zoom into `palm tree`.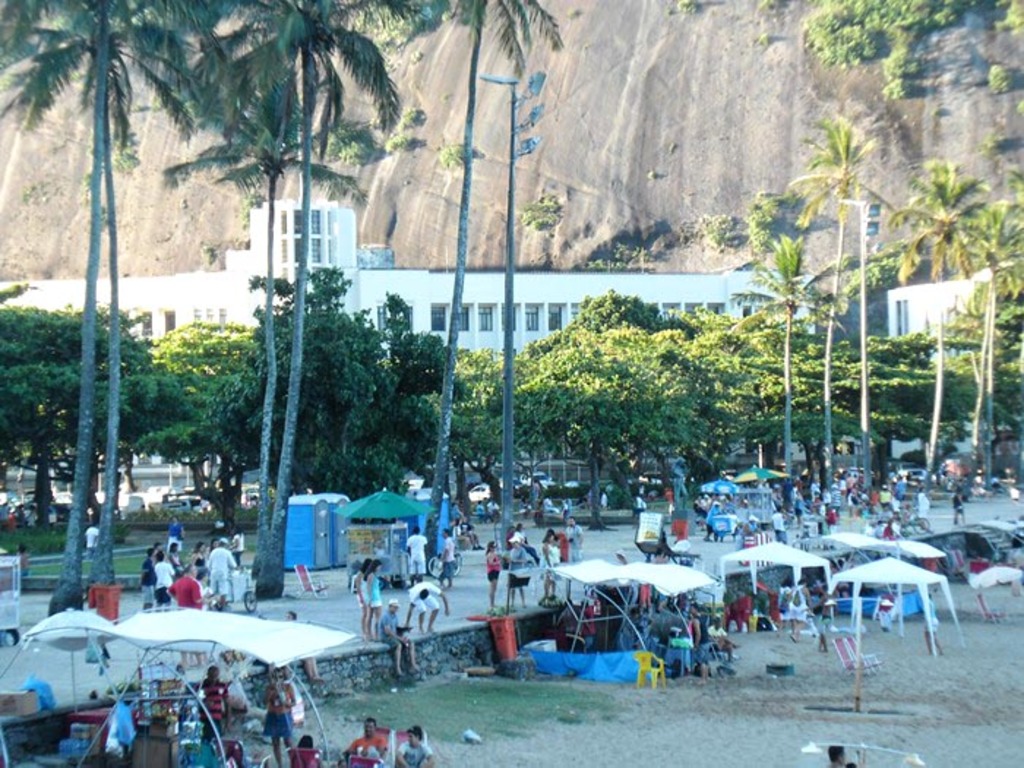
Zoom target: Rect(168, 98, 379, 568).
